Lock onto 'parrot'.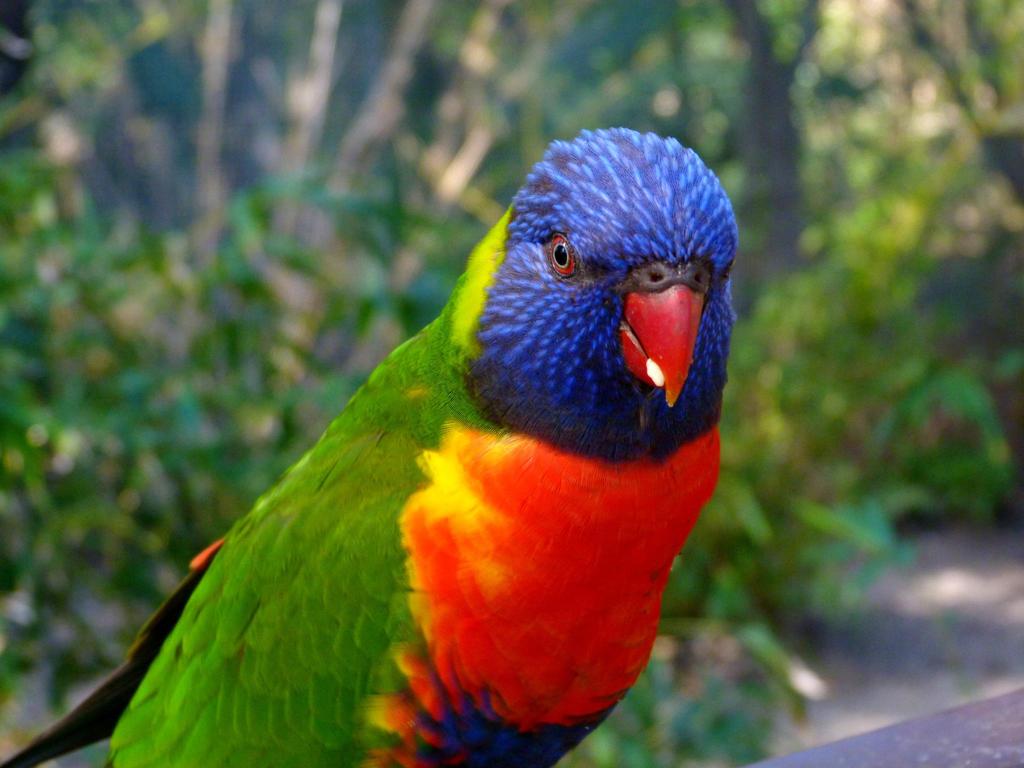
Locked: 1 121 739 767.
